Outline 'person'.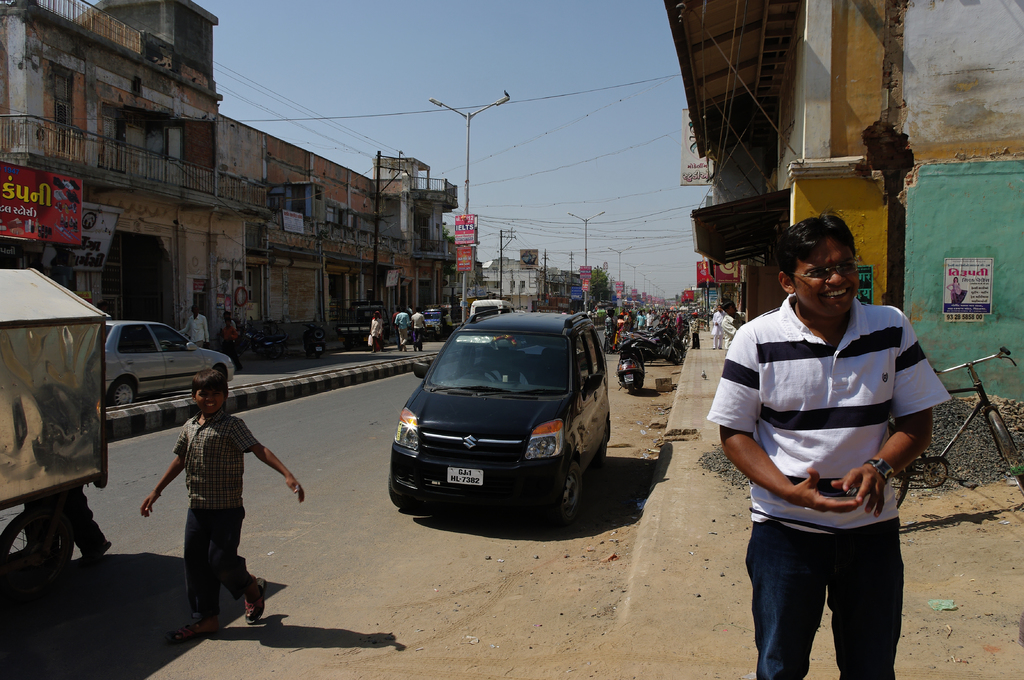
Outline: [left=179, top=306, right=212, bottom=348].
